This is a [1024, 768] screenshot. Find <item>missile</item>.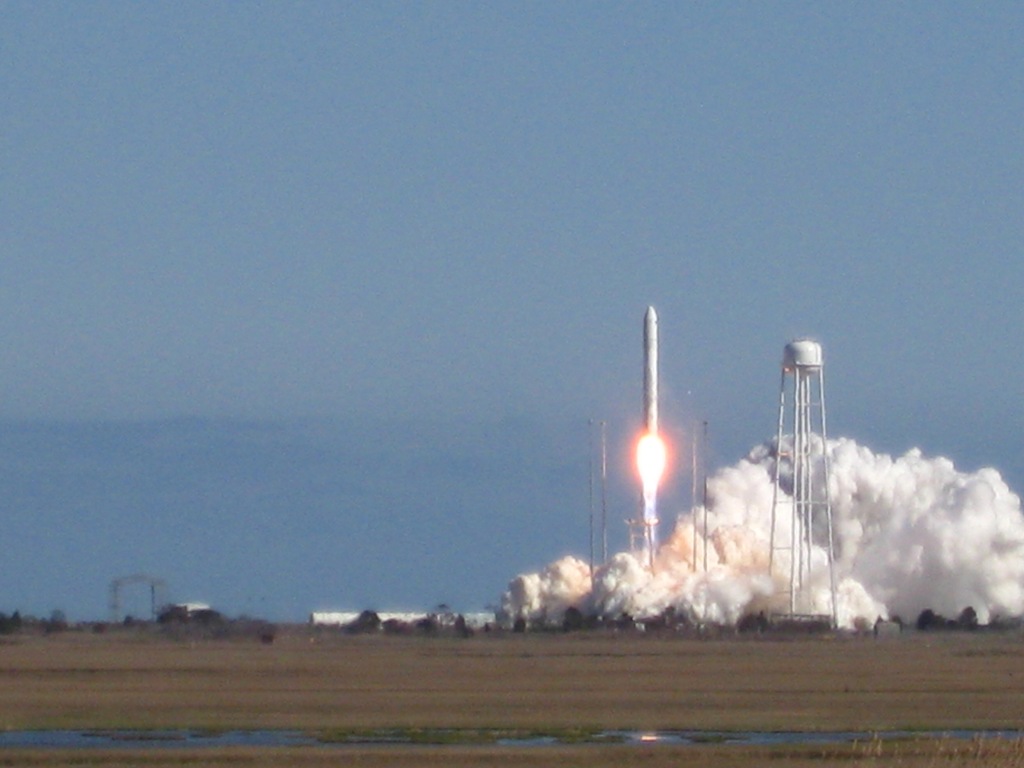
Bounding box: (left=642, top=305, right=659, bottom=434).
